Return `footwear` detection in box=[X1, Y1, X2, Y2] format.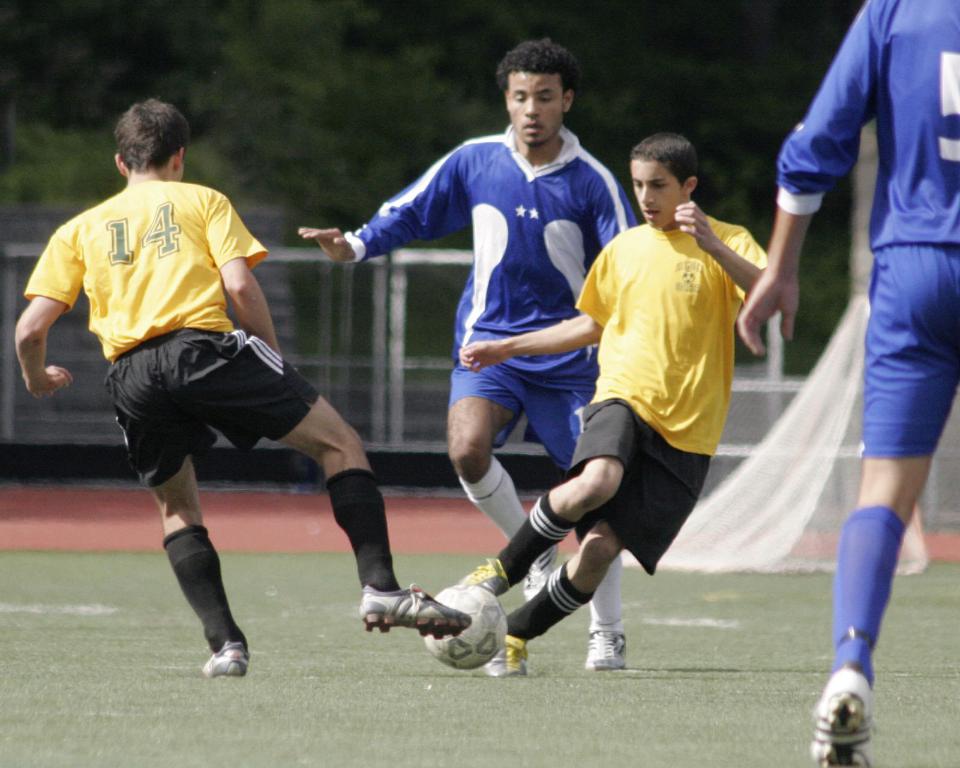
box=[582, 622, 628, 670].
